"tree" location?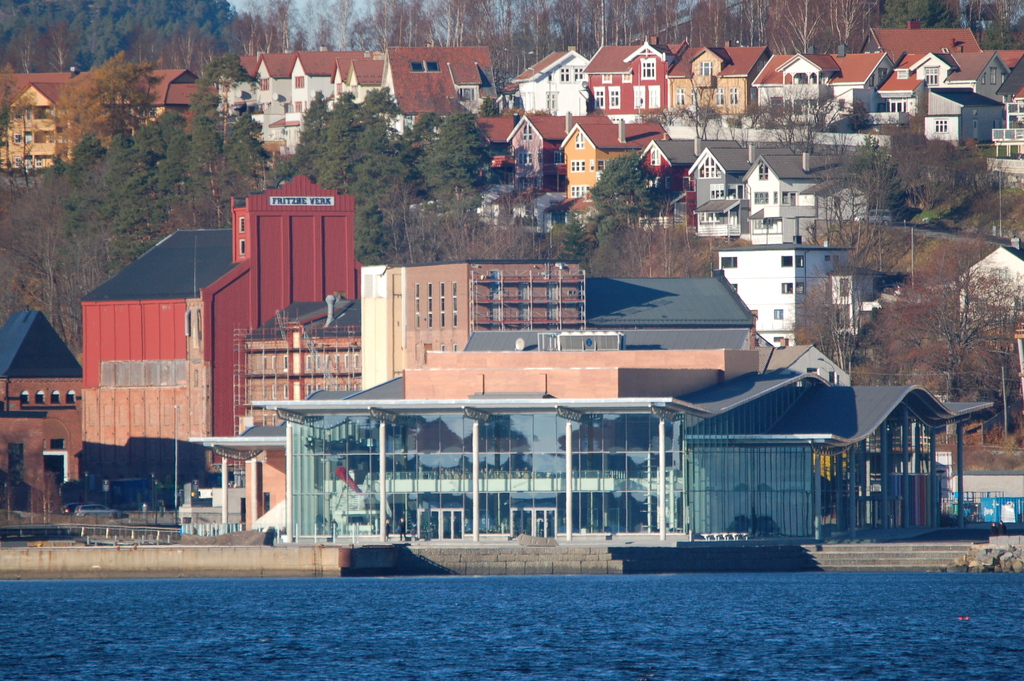
(76, 136, 141, 267)
